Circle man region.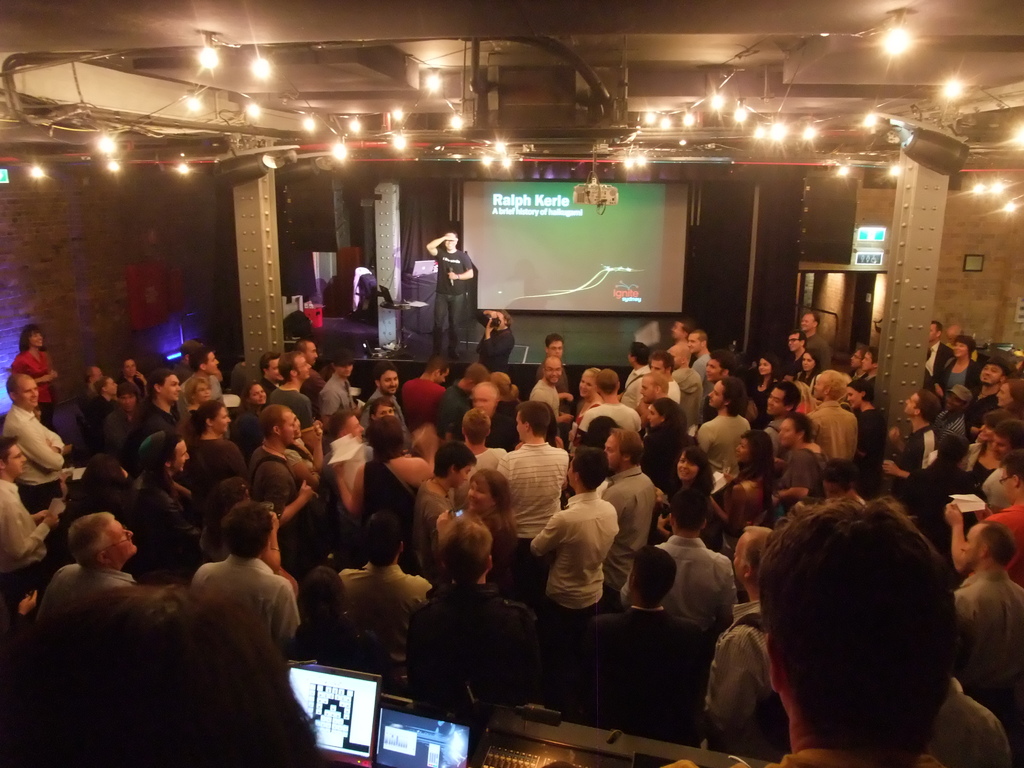
Region: <region>530, 442, 616, 644</region>.
